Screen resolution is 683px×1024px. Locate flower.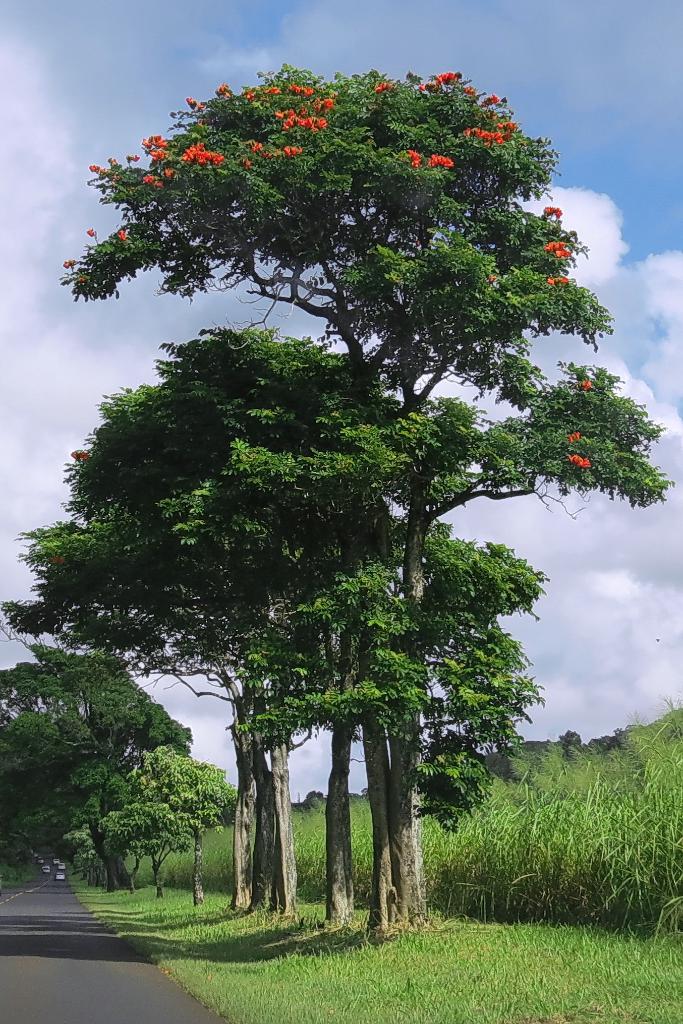
locate(377, 79, 388, 93).
